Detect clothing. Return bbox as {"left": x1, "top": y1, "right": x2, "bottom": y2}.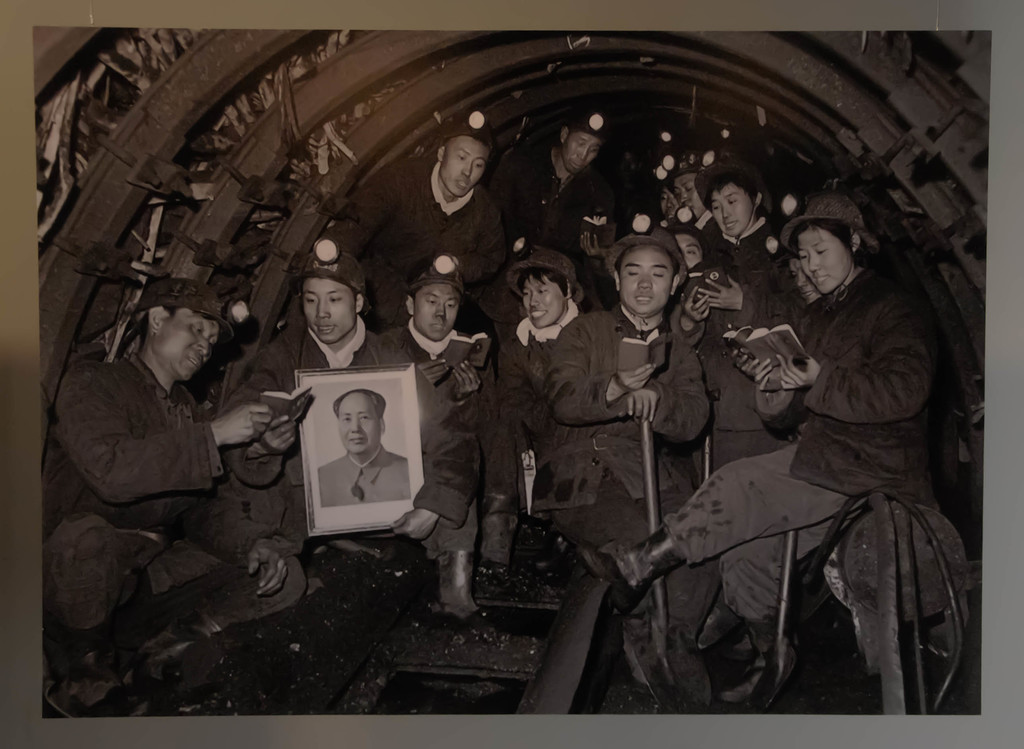
{"left": 318, "top": 442, "right": 411, "bottom": 505}.
